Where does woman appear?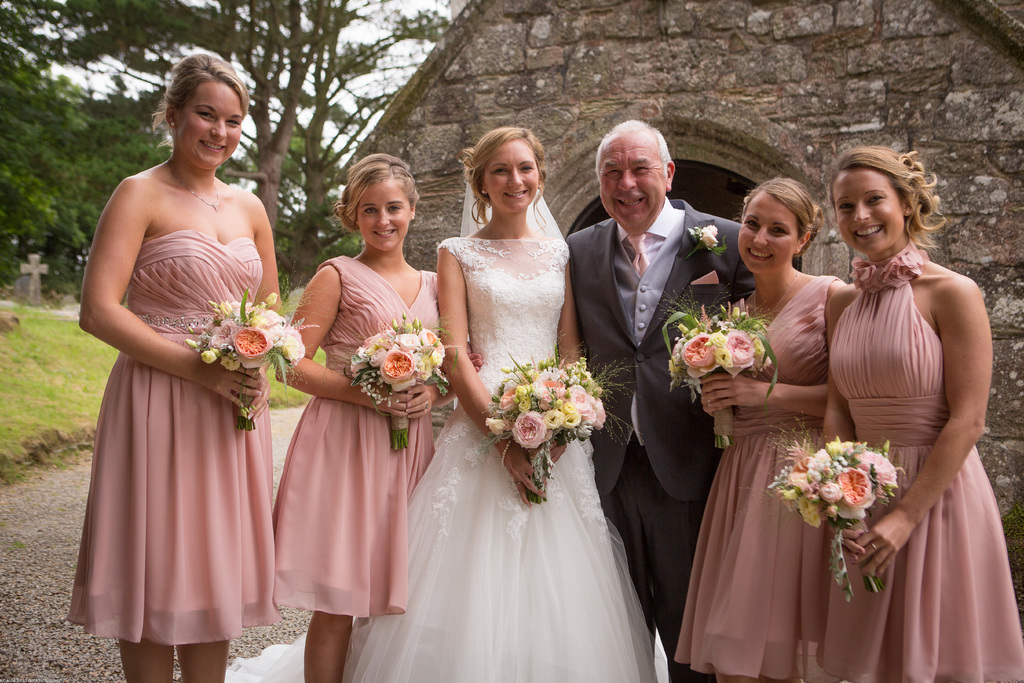
Appears at BBox(65, 51, 285, 682).
